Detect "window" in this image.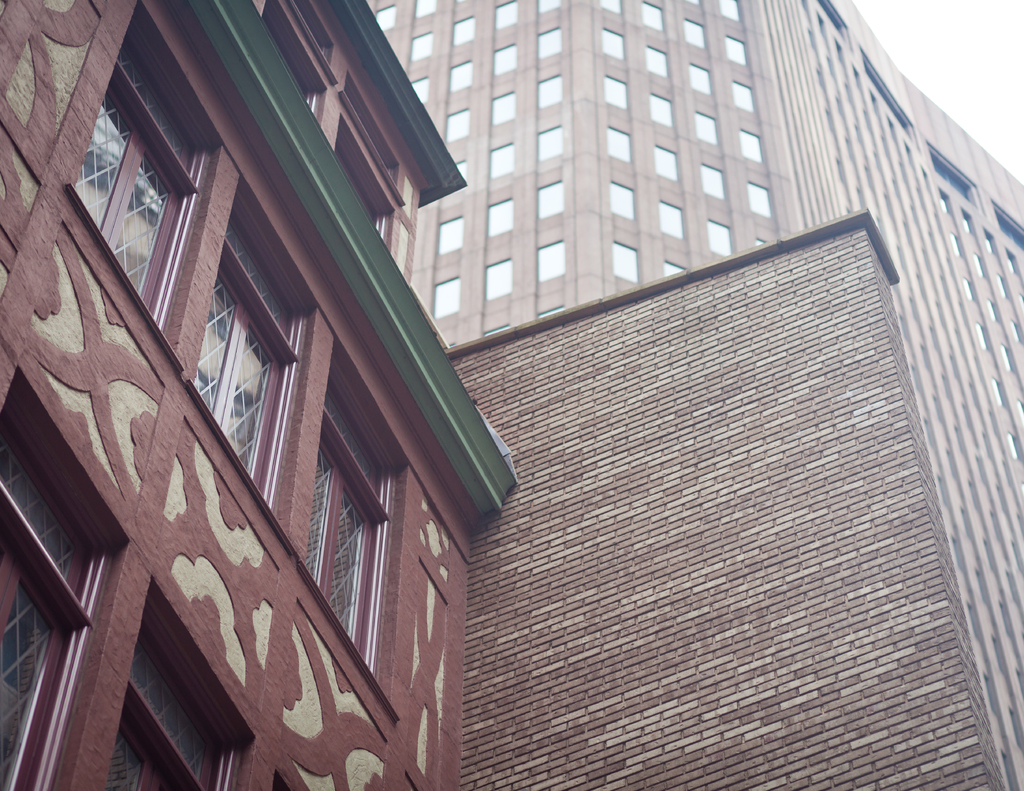
Detection: [952,237,962,257].
